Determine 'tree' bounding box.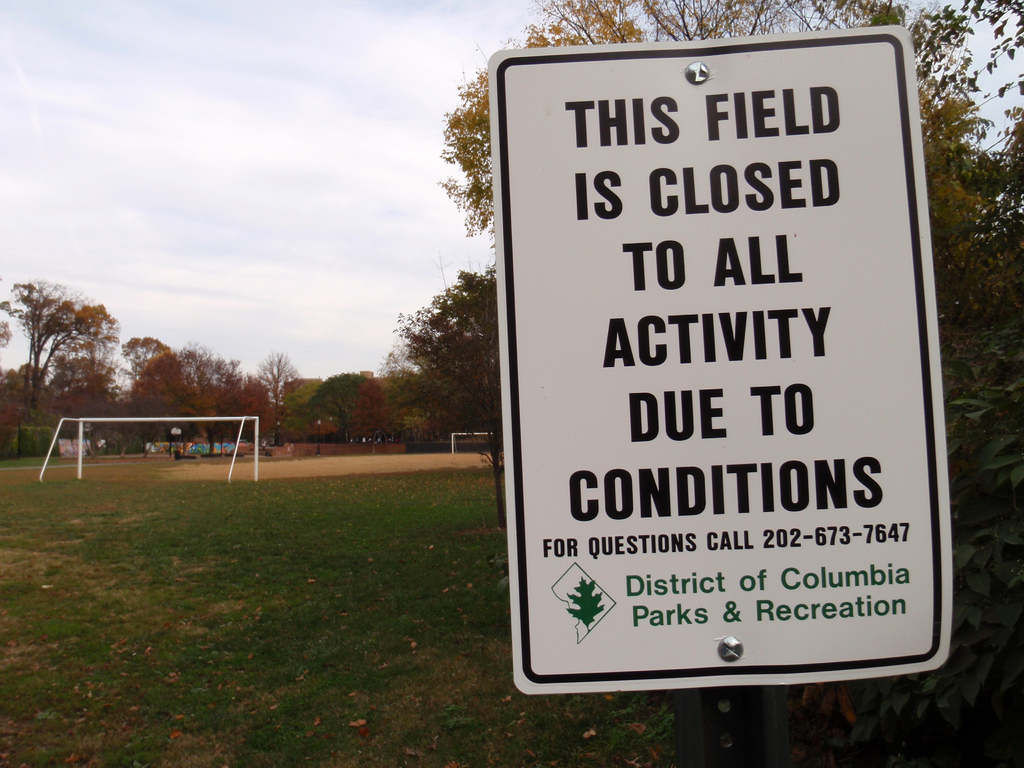
Determined: 260, 351, 309, 447.
